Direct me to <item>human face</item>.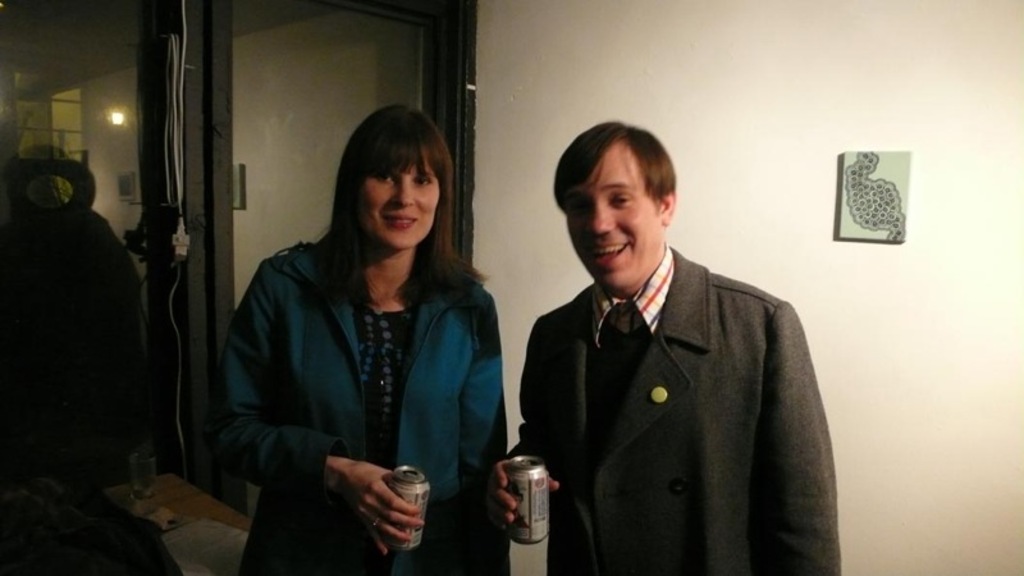
Direction: [x1=361, y1=146, x2=440, y2=252].
